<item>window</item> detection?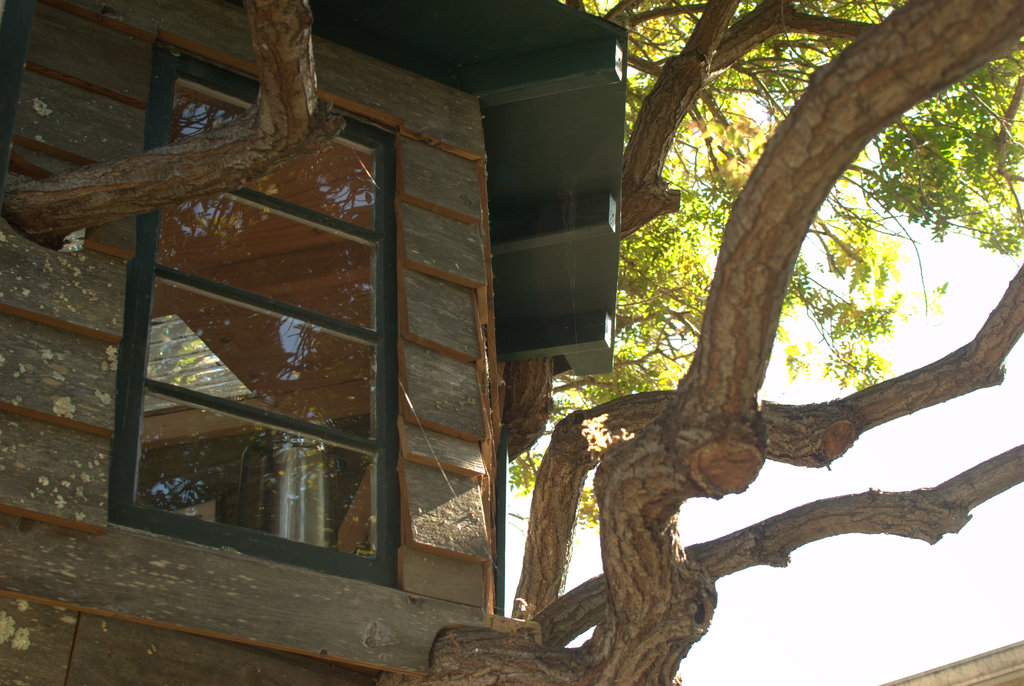
box=[107, 45, 397, 587]
